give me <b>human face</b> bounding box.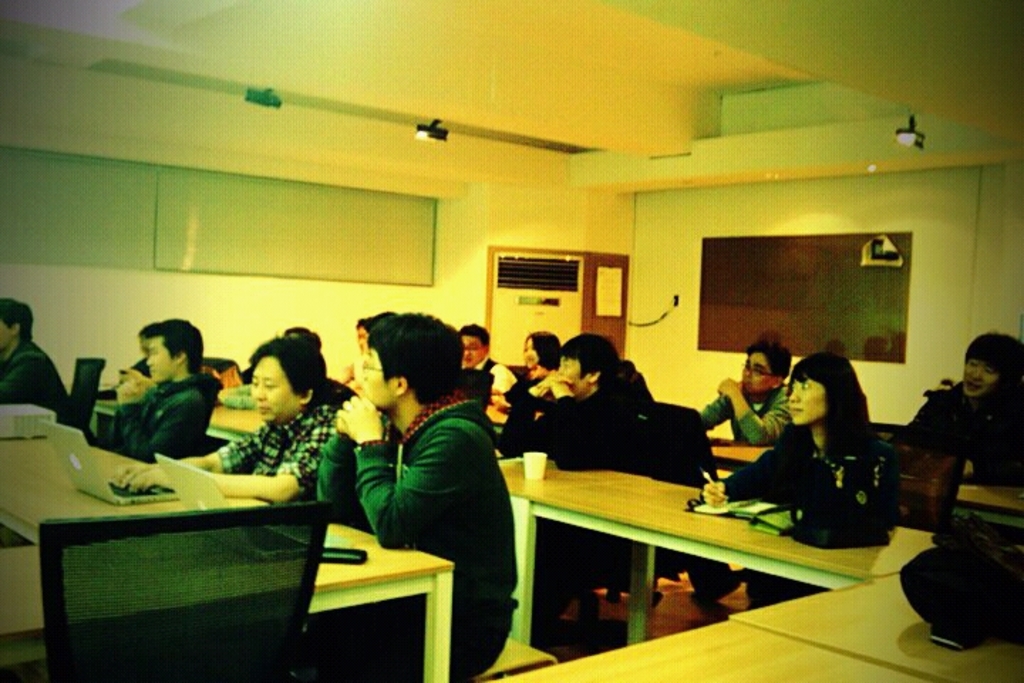
crop(786, 376, 823, 427).
